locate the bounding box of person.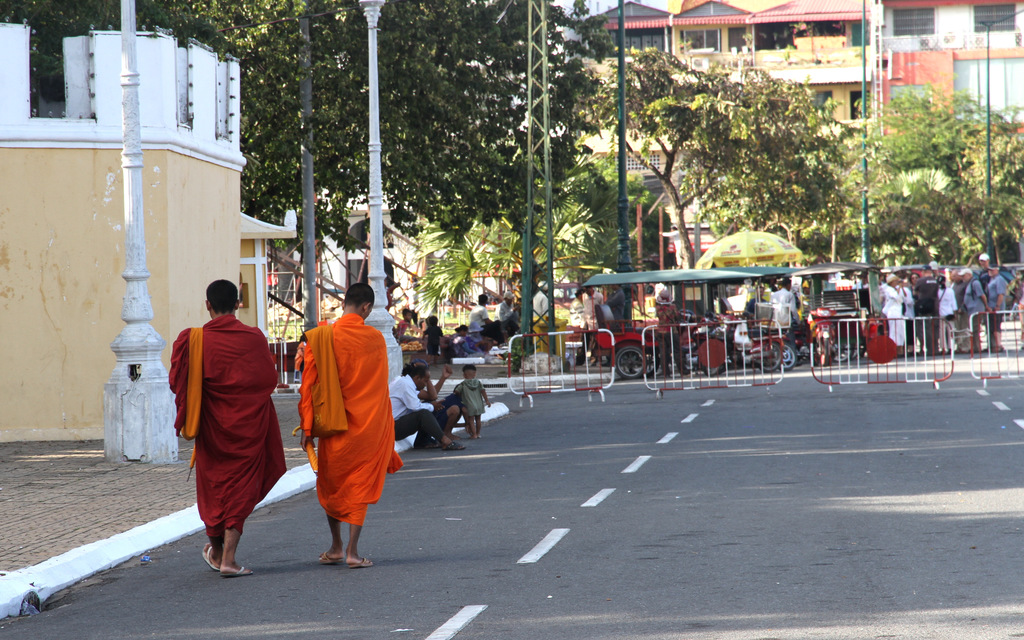
Bounding box: locate(953, 264, 988, 354).
